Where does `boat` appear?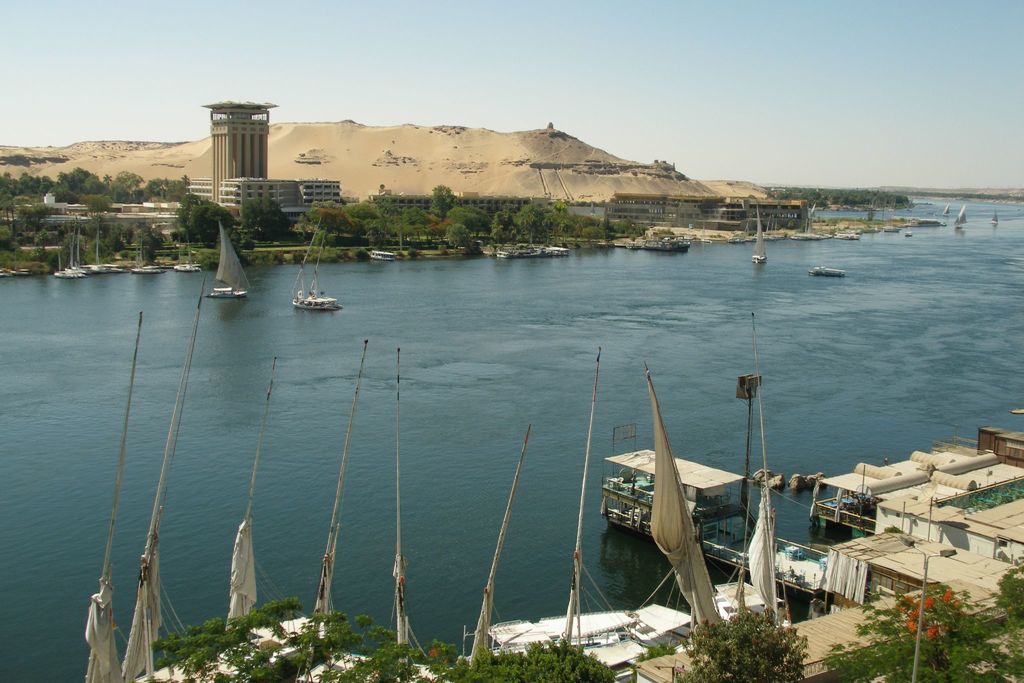
Appears at select_region(459, 428, 656, 666).
